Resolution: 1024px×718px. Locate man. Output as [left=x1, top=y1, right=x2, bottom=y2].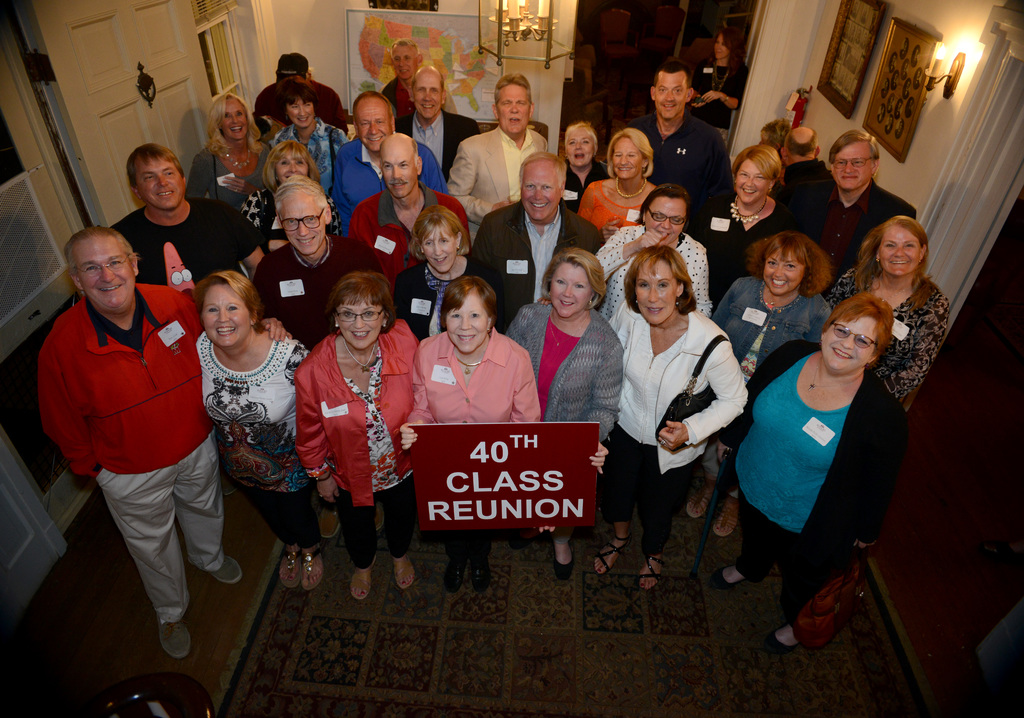
[left=790, top=127, right=924, bottom=305].
